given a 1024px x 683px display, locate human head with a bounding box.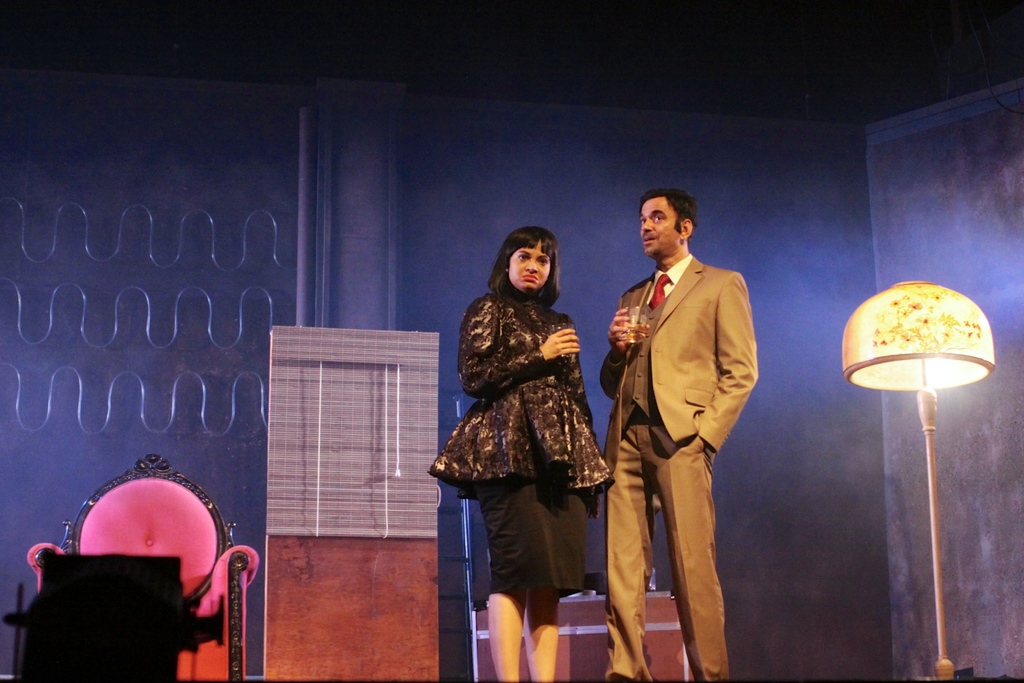
Located: (x1=636, y1=190, x2=698, y2=263).
